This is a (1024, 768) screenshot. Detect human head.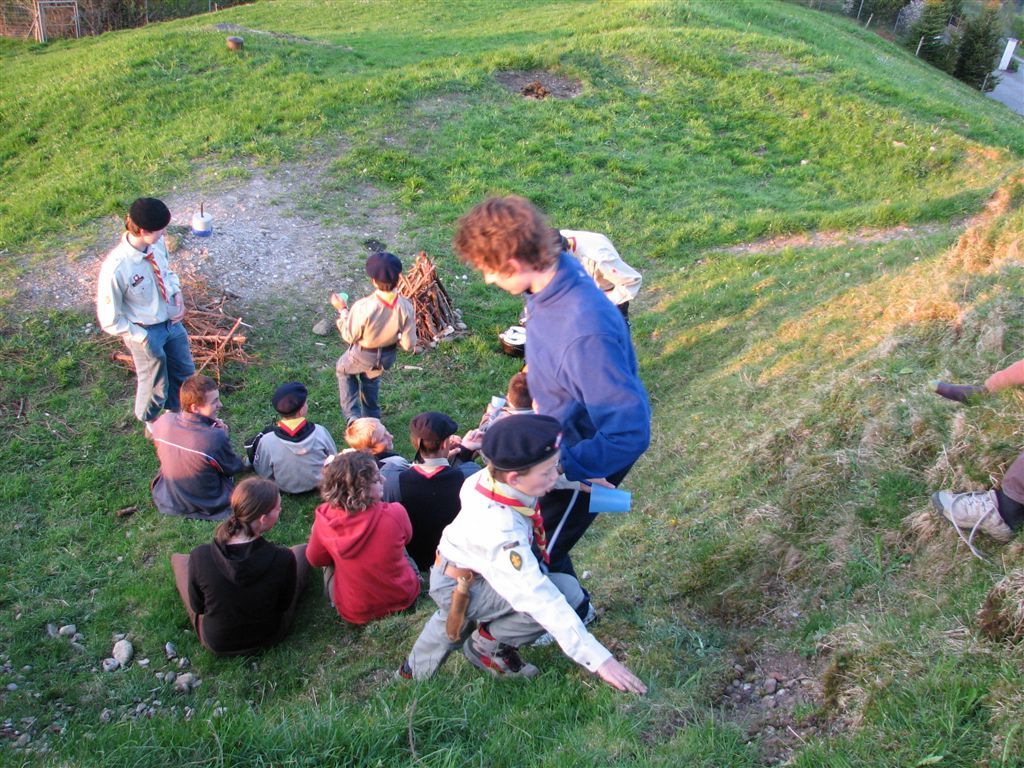
179:372:223:420.
